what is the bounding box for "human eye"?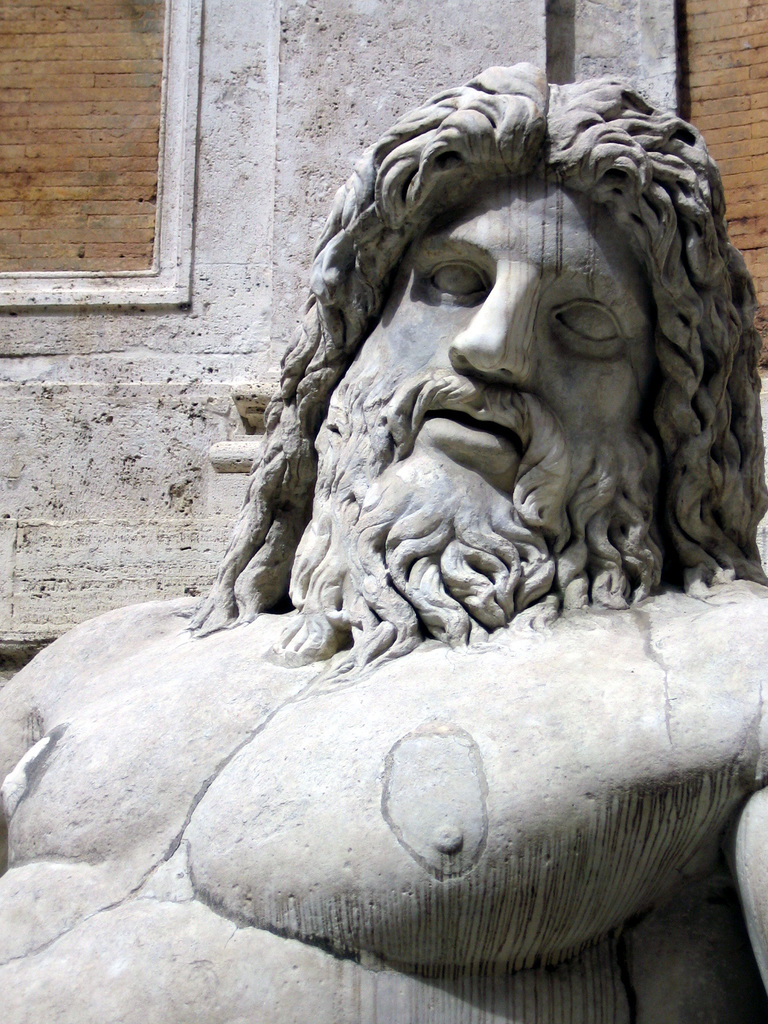
[554, 276, 653, 355].
